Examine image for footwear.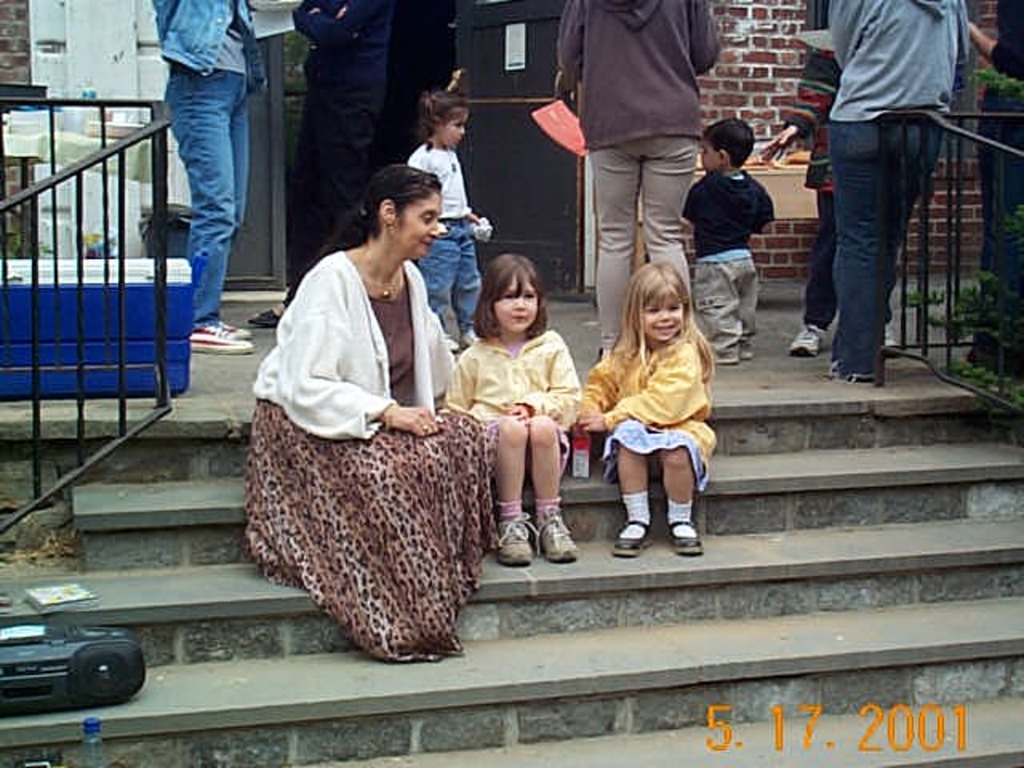
Examination result: 886, 318, 901, 350.
